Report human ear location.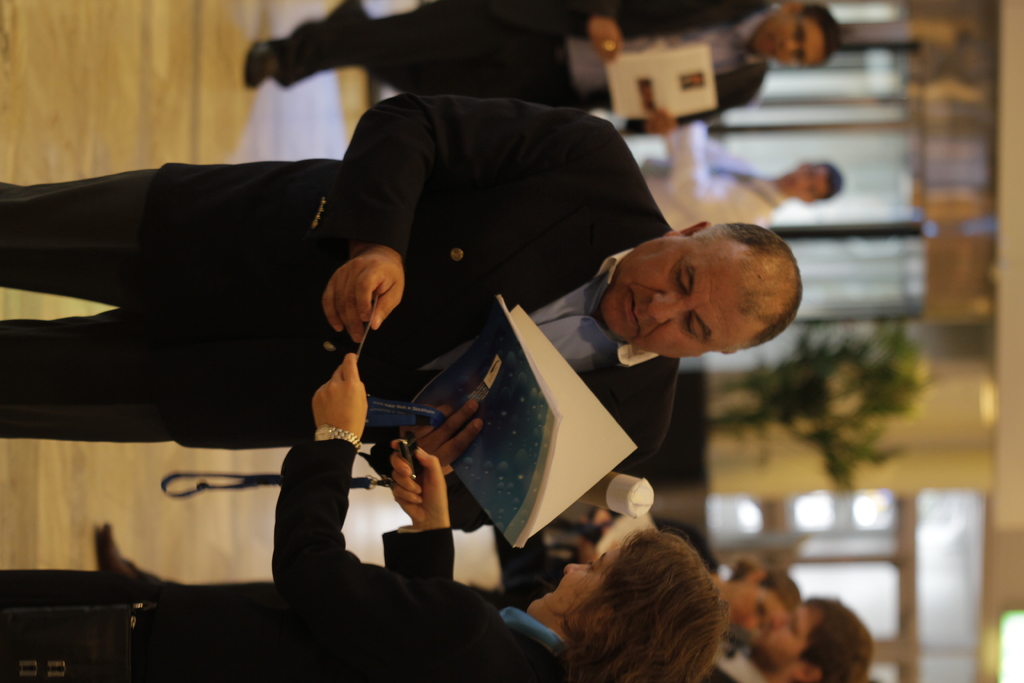
Report: 775, 0, 803, 15.
